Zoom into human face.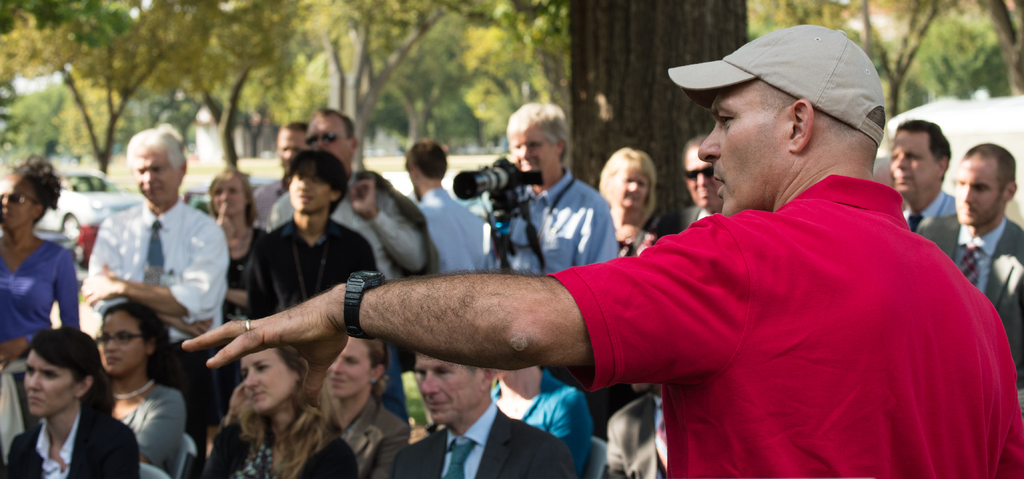
Zoom target: {"left": 240, "top": 348, "right": 292, "bottom": 414}.
